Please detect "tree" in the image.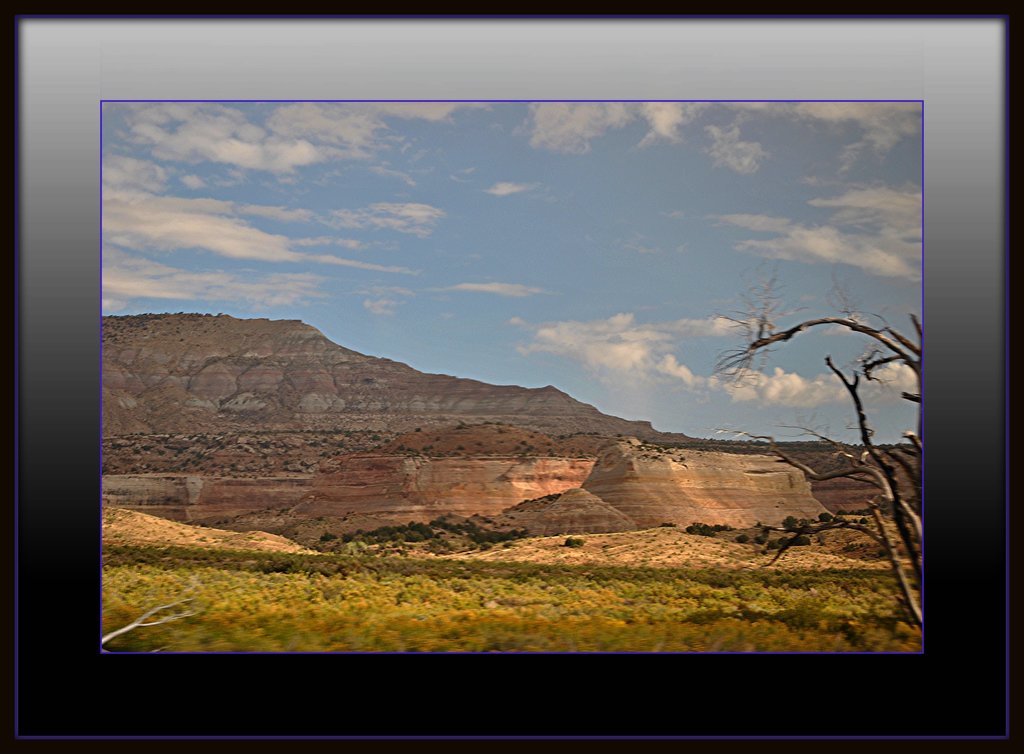
detection(743, 272, 927, 659).
